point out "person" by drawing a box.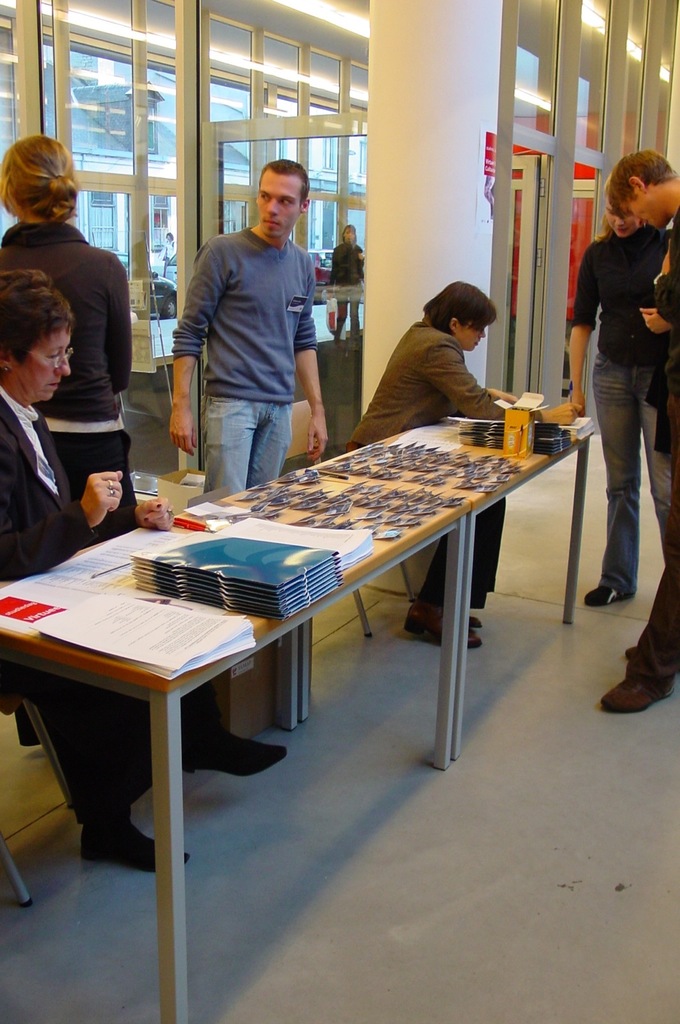
(x1=165, y1=144, x2=339, y2=515).
